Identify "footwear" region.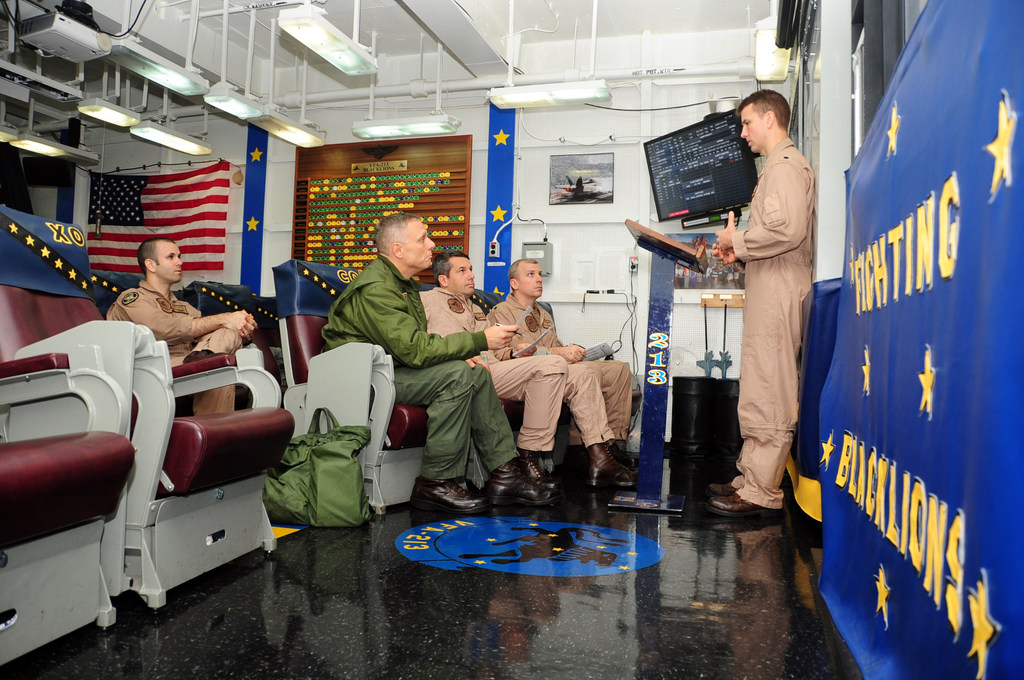
Region: l=701, t=480, r=739, b=498.
